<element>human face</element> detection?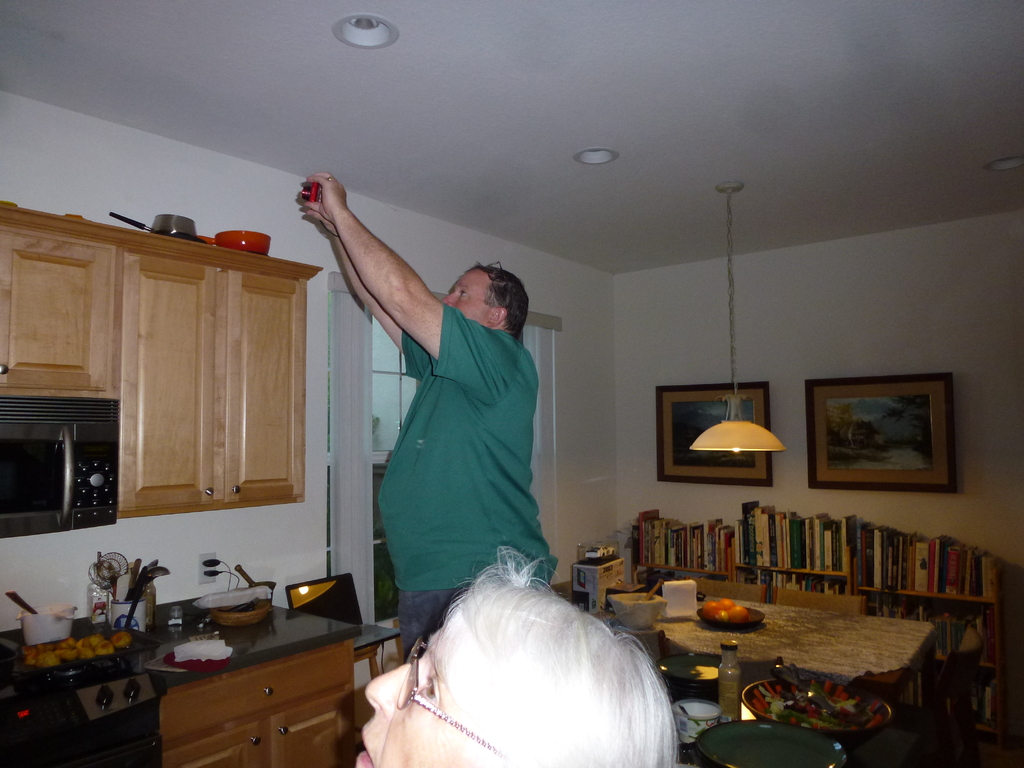
[x1=353, y1=618, x2=455, y2=767]
